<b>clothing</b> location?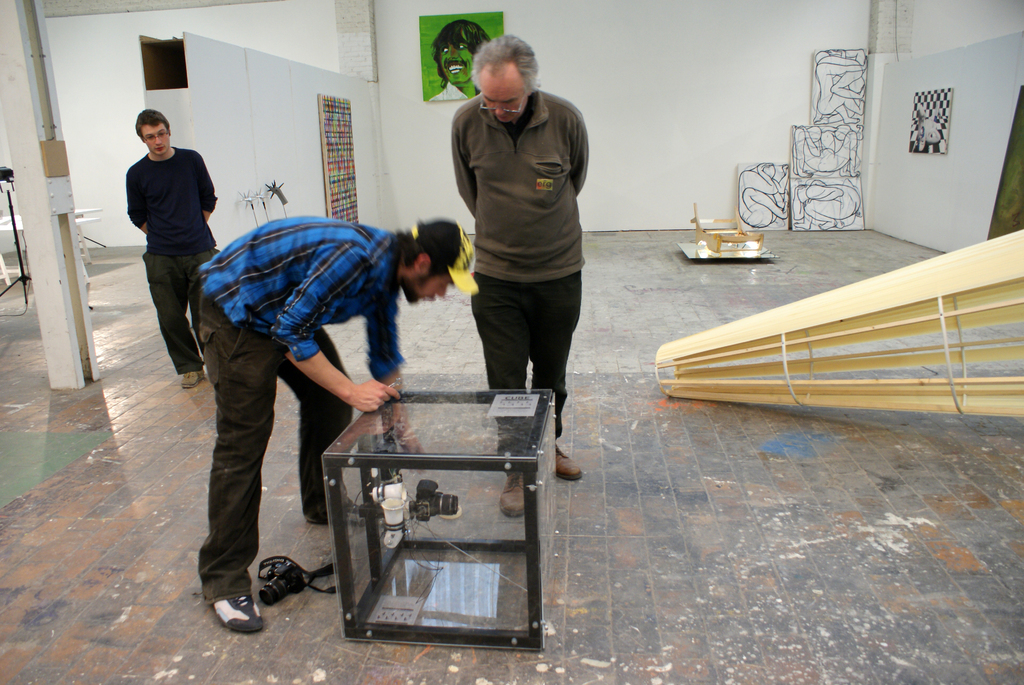
<bbox>466, 273, 572, 448</bbox>
